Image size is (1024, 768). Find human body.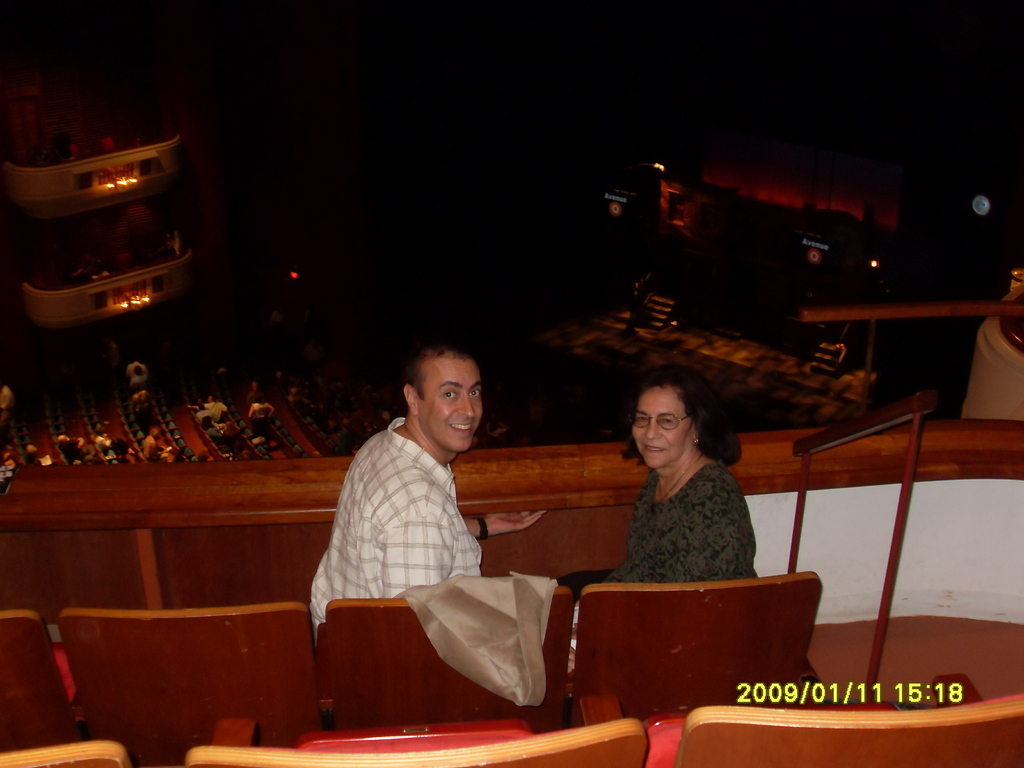
pyautogui.locateOnScreen(62, 438, 86, 459).
